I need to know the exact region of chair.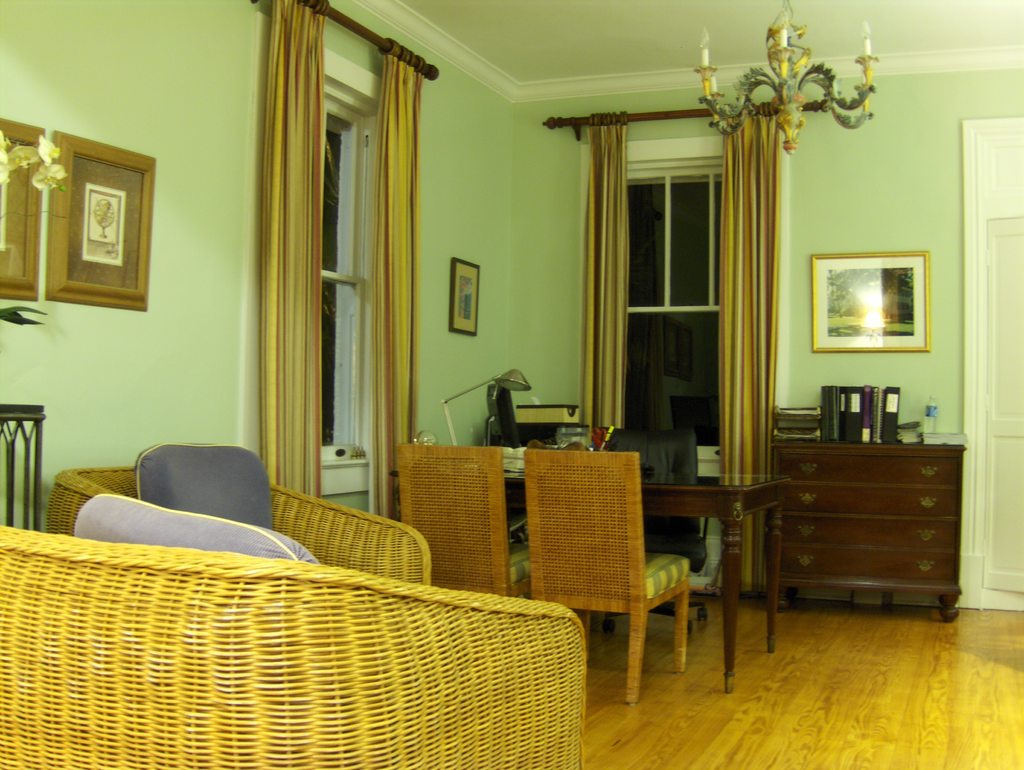
Region: bbox=(530, 448, 691, 710).
